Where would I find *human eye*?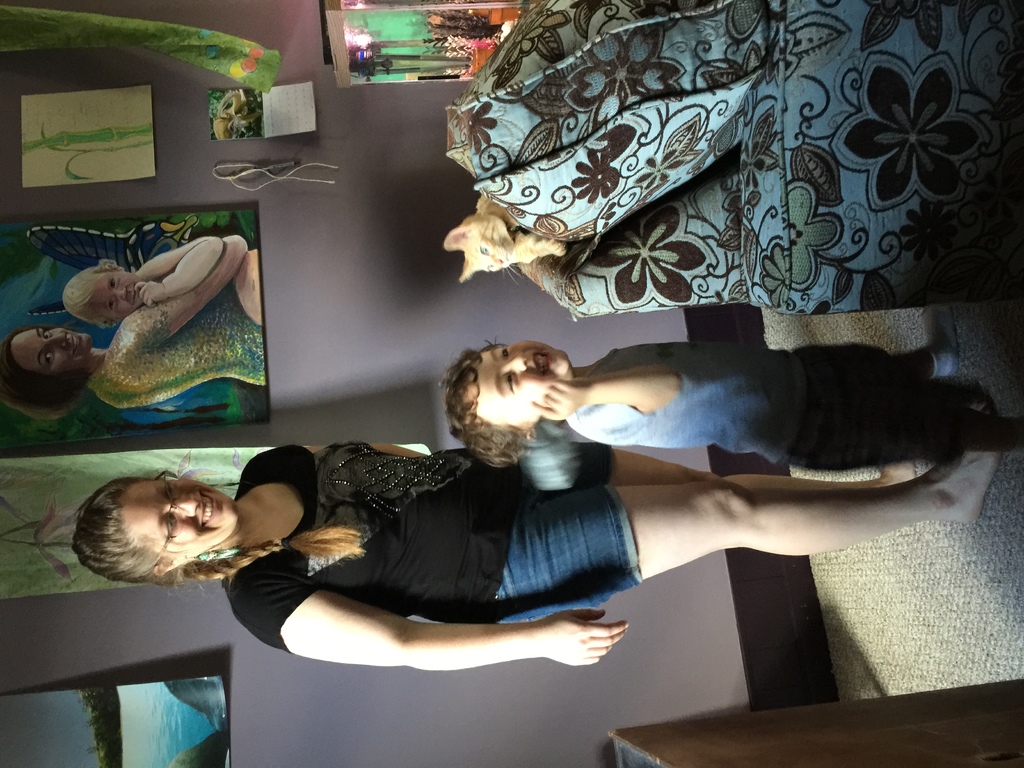
At [499, 342, 510, 361].
